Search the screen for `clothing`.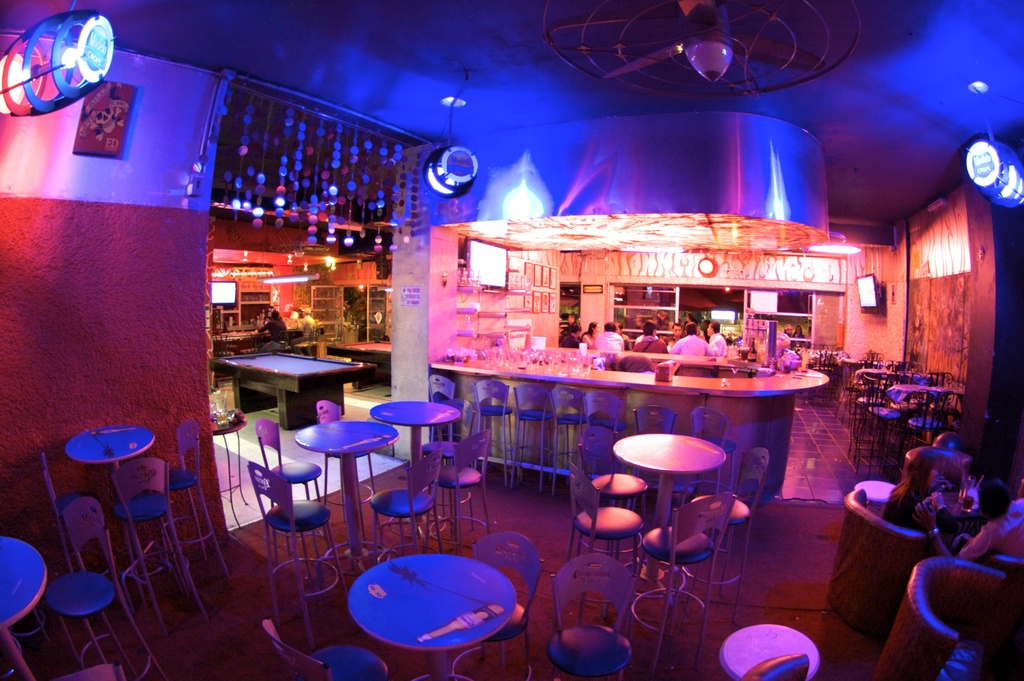
Found at 706, 331, 728, 360.
